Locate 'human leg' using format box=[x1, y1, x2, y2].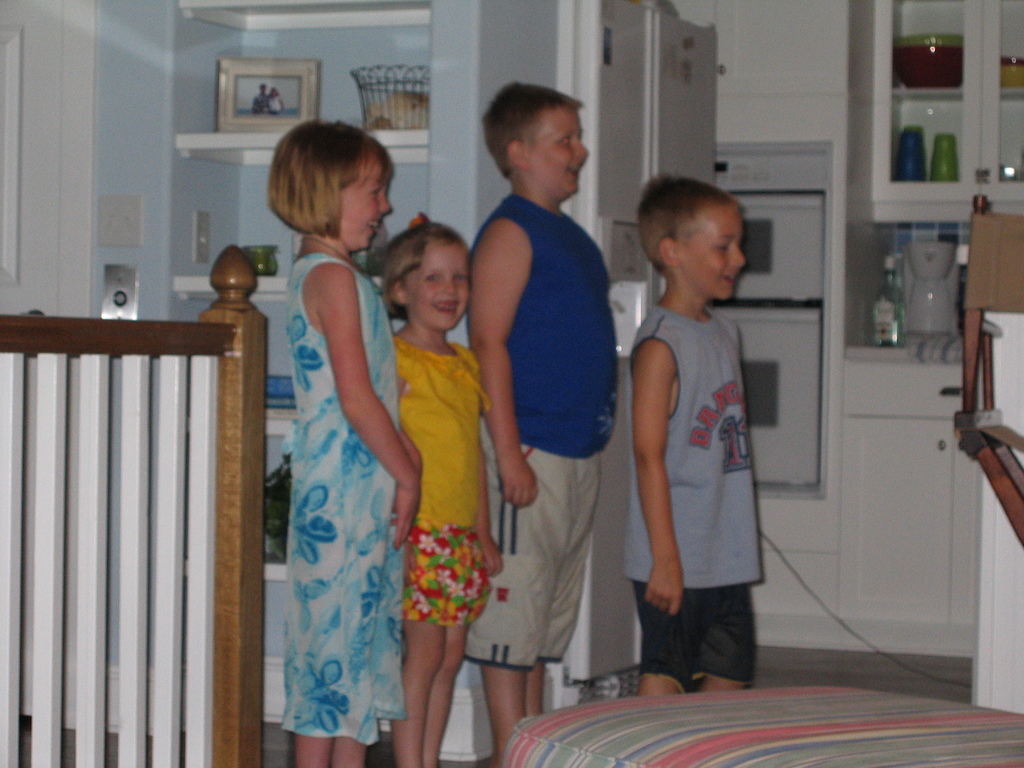
box=[293, 730, 366, 767].
